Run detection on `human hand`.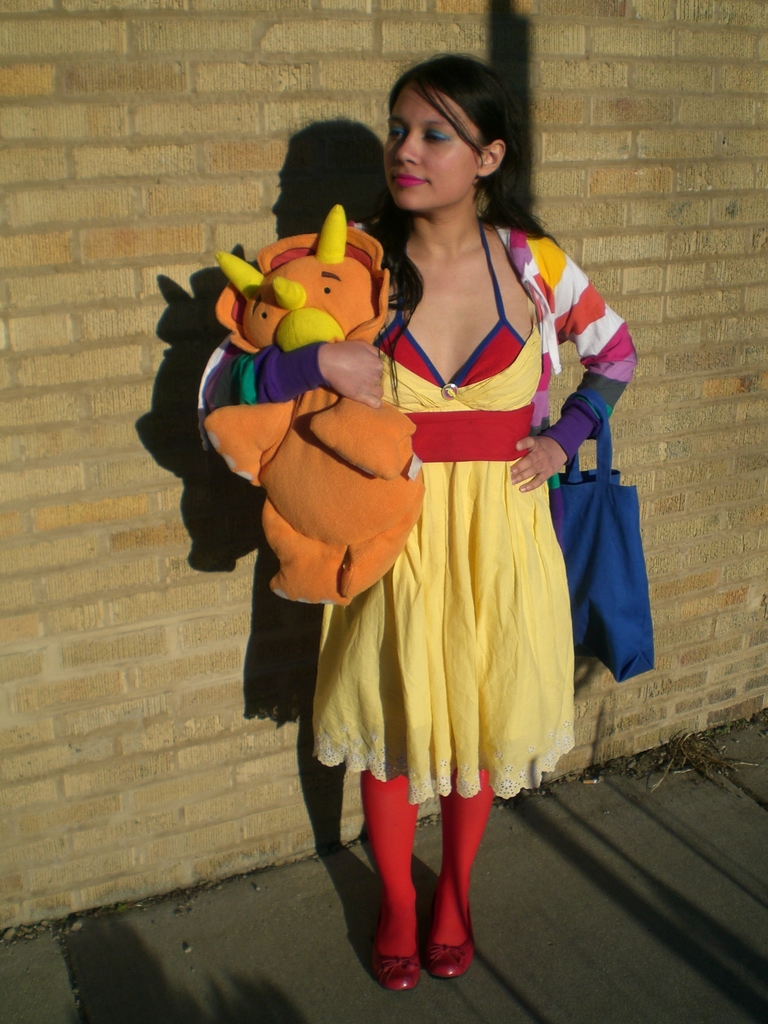
Result: 509, 435, 570, 494.
